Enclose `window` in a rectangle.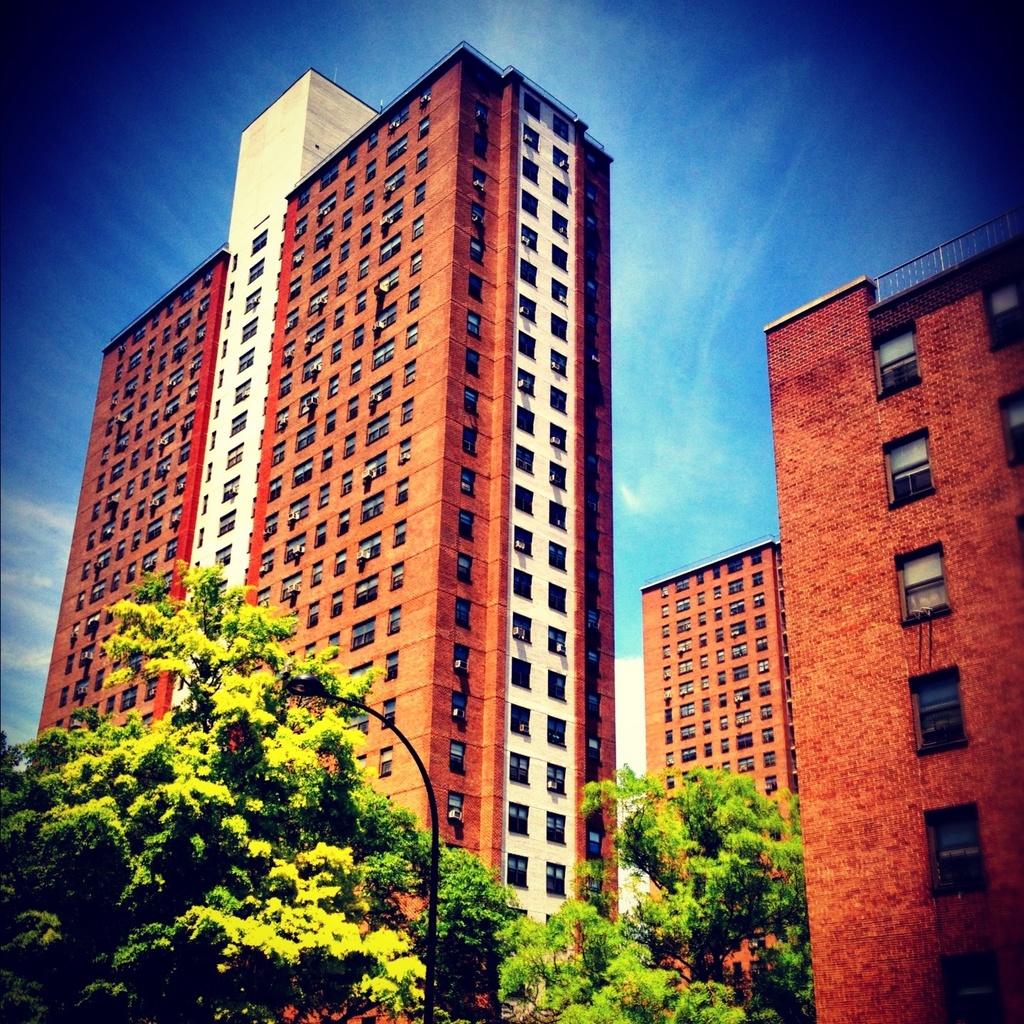
(328,634,337,655).
